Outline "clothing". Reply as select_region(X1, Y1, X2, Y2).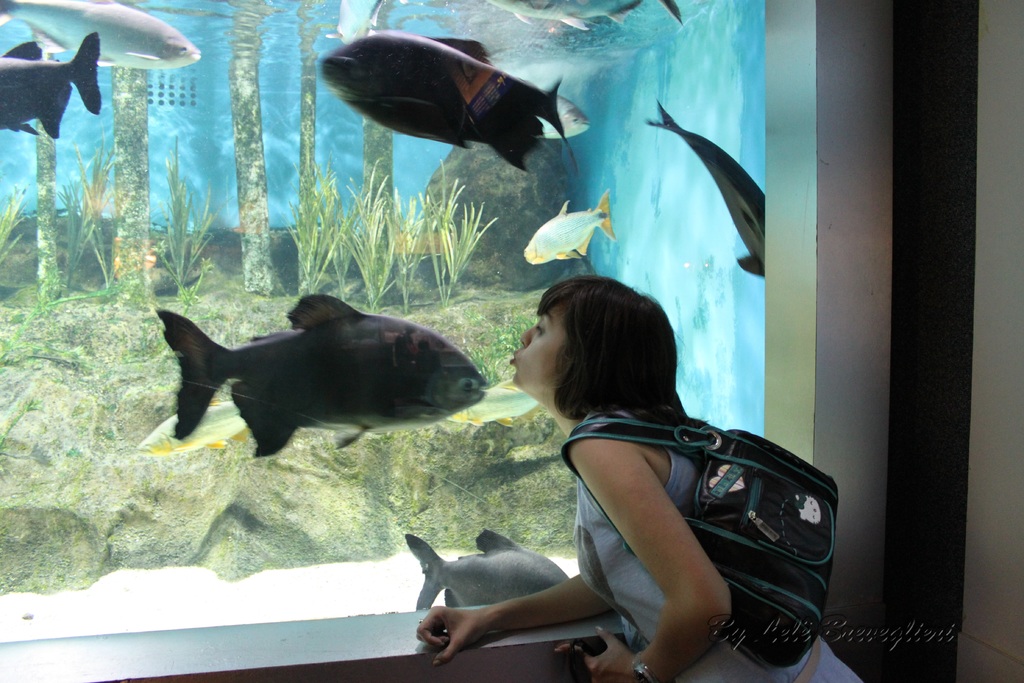
select_region(577, 404, 865, 682).
